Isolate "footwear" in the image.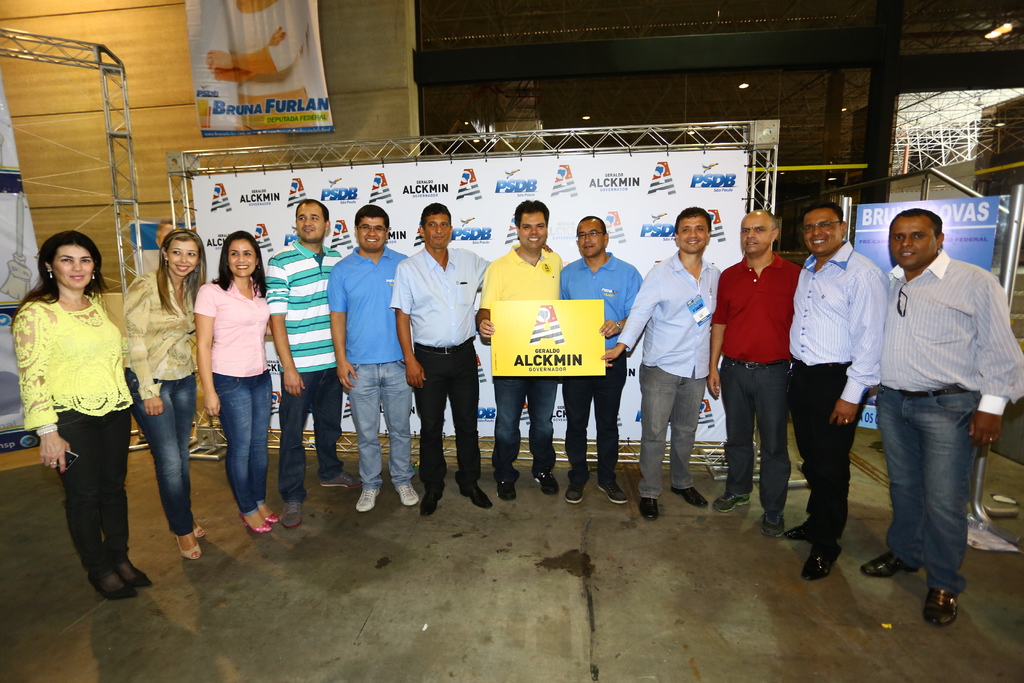
Isolated region: 259,505,281,523.
